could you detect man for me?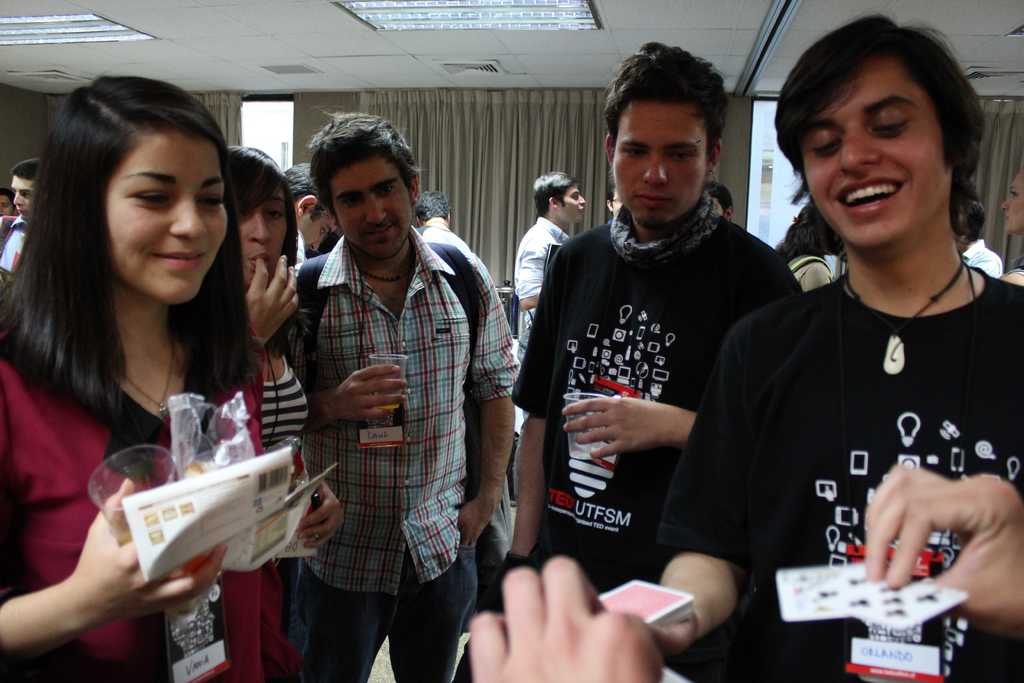
Detection result: rect(268, 104, 516, 682).
